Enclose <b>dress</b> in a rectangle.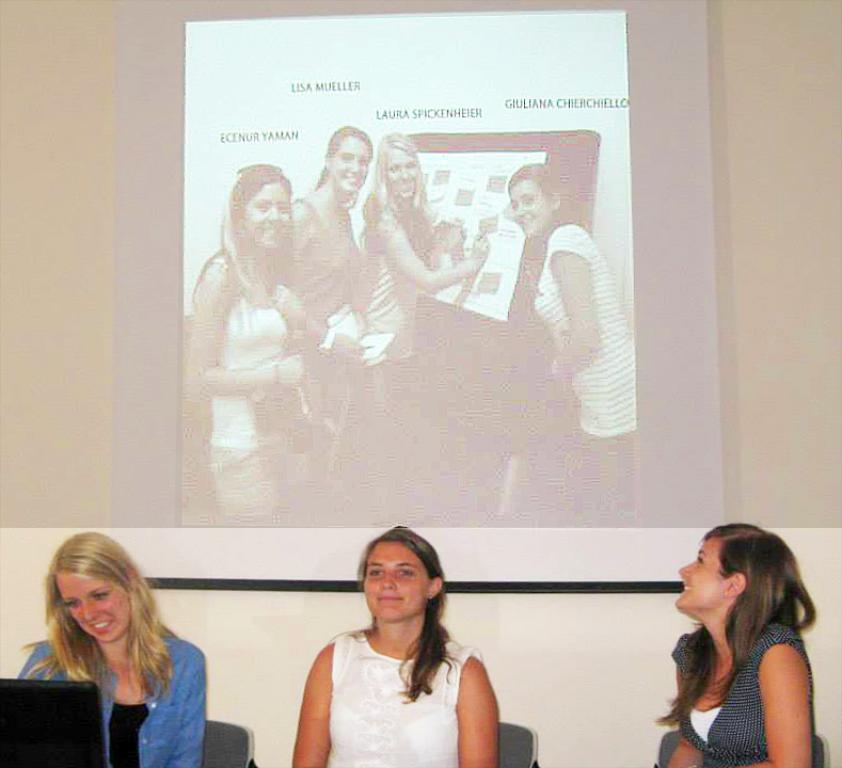
286:205:360:417.
